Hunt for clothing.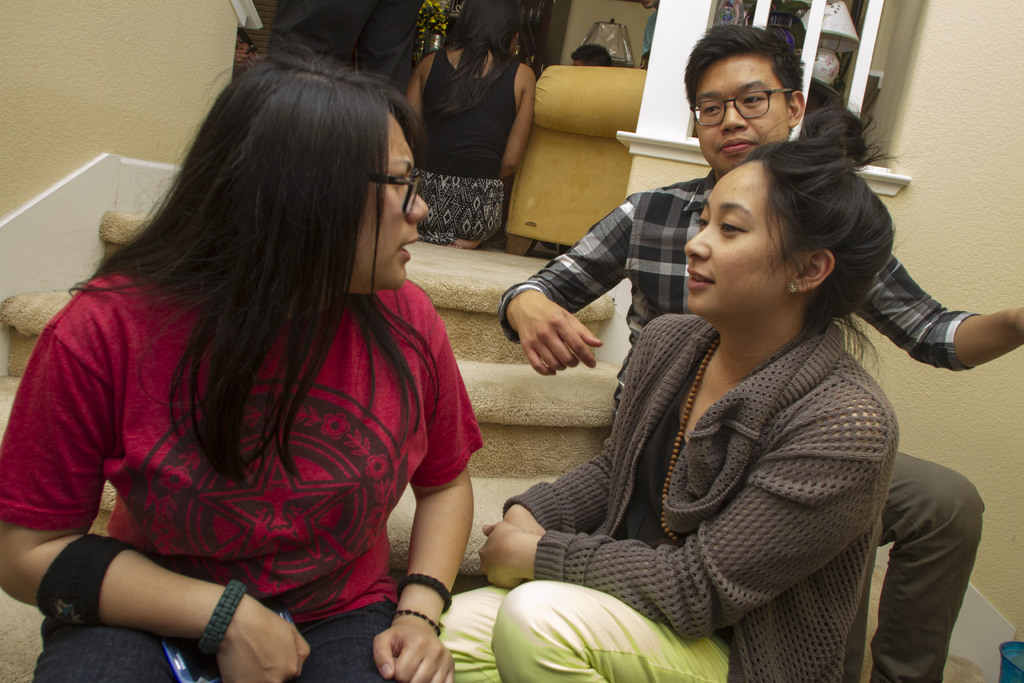
Hunted down at (left=492, top=162, right=999, bottom=682).
